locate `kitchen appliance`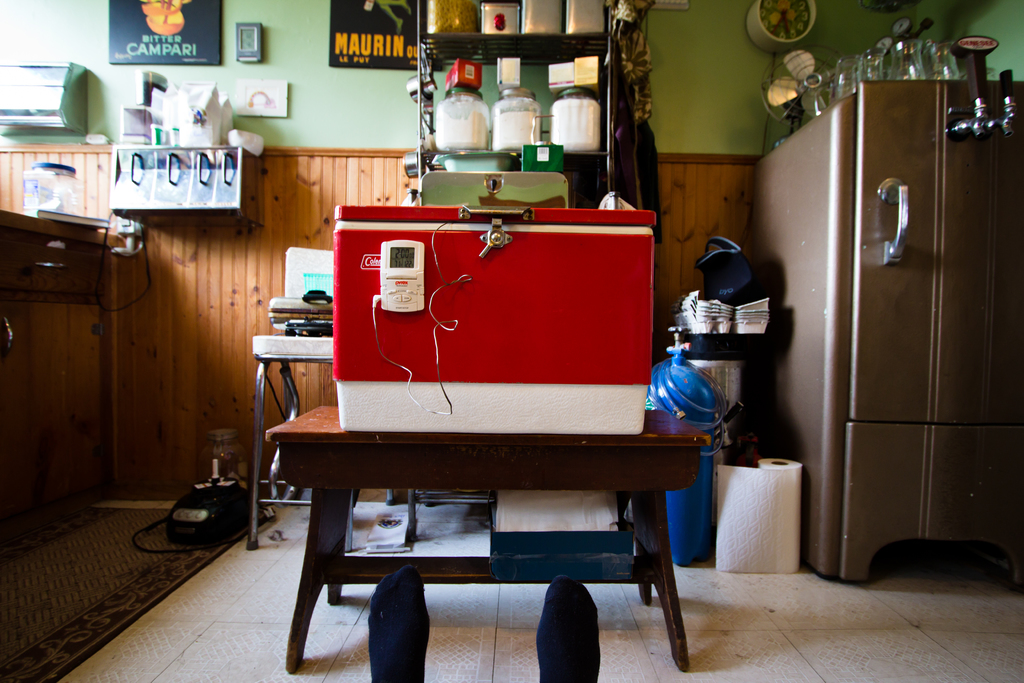
x1=743 y1=0 x2=806 y2=65
